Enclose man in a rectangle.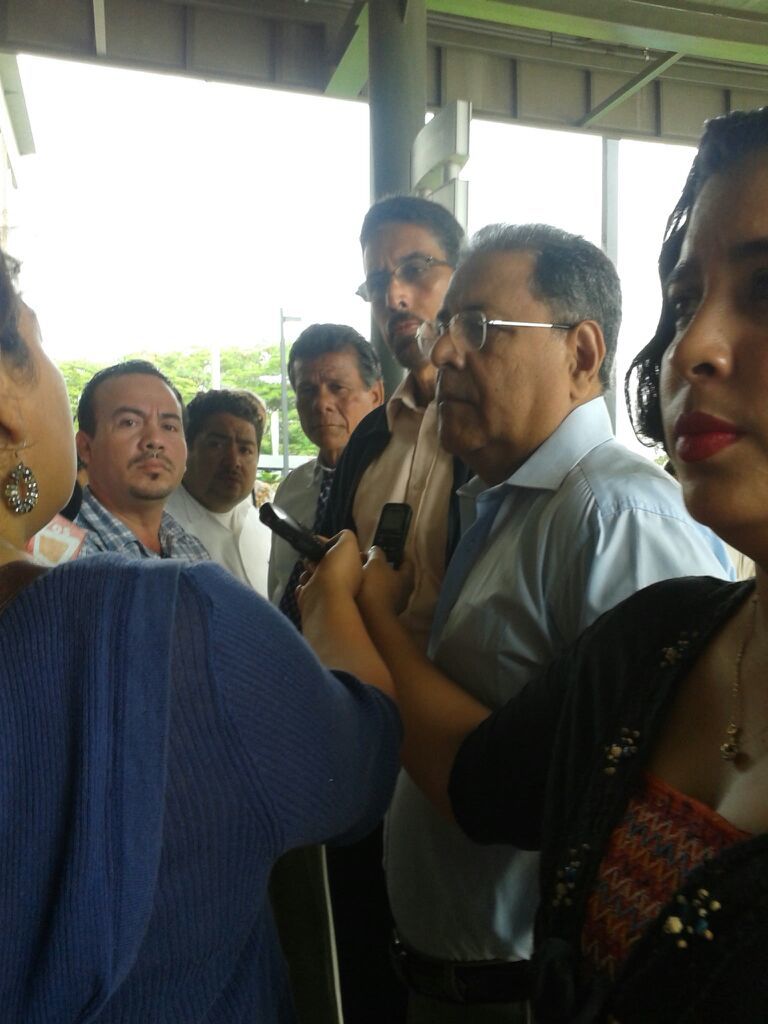
region(259, 293, 392, 609).
